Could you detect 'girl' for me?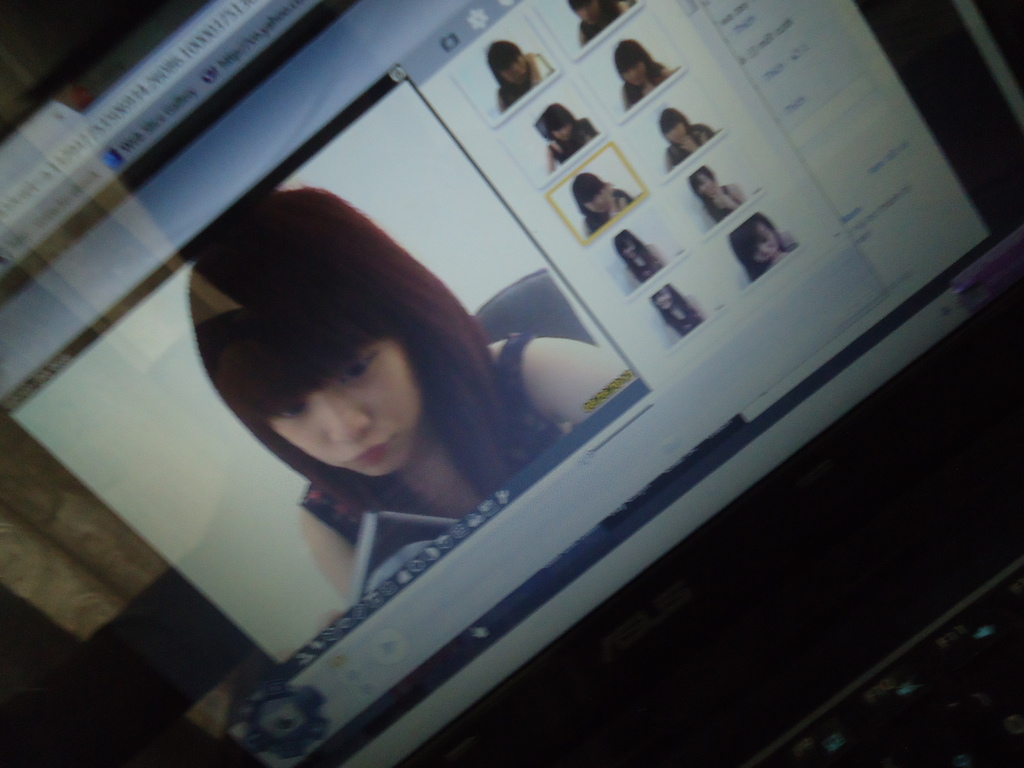
Detection result: [689,166,748,230].
